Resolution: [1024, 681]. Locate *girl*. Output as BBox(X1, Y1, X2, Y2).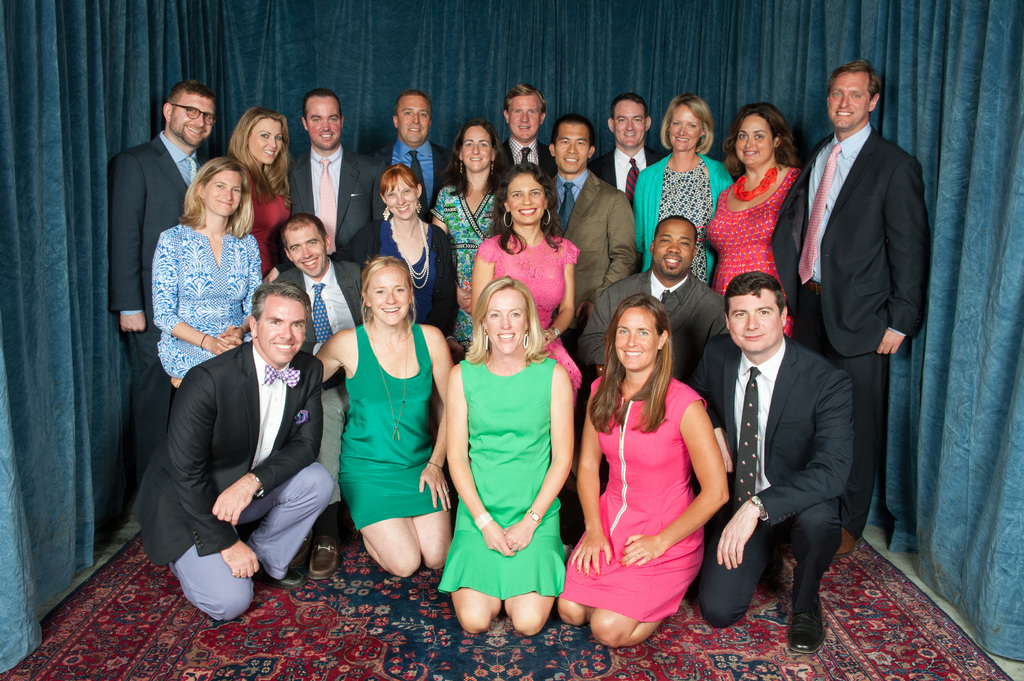
BBox(428, 118, 506, 342).
